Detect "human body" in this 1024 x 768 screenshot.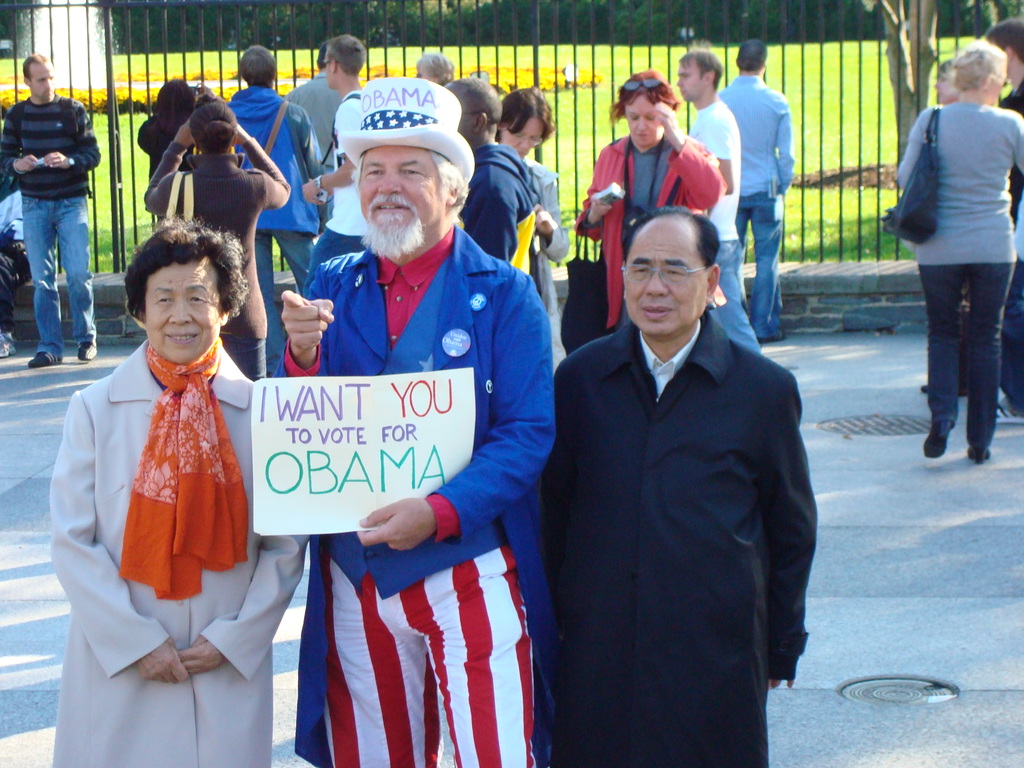
Detection: bbox=(447, 77, 550, 307).
